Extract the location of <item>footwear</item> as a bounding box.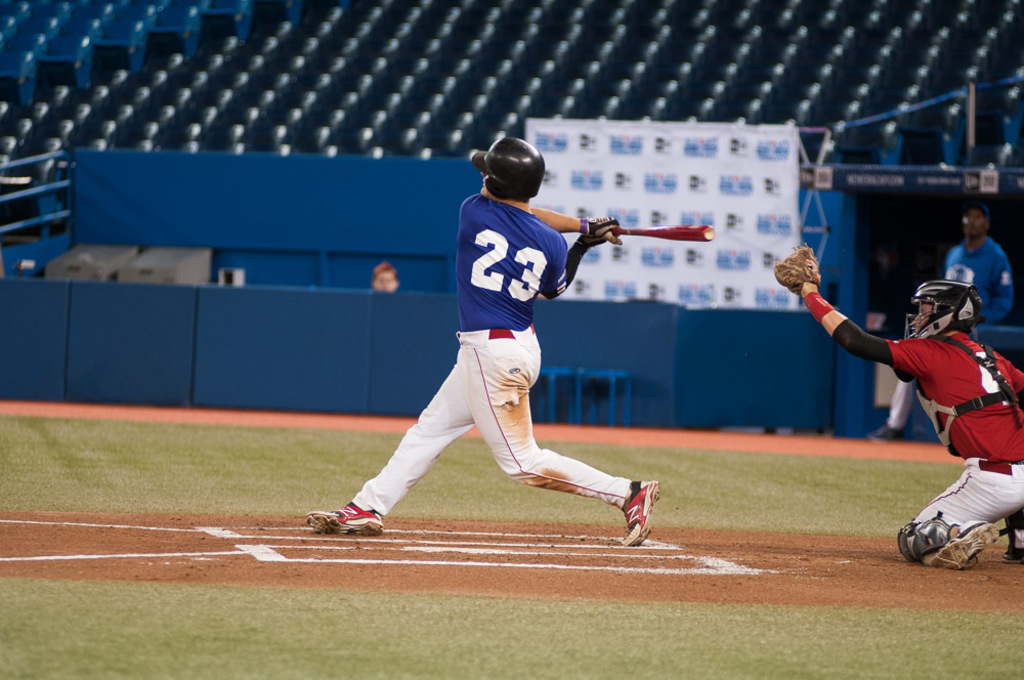
x1=319, y1=487, x2=397, y2=547.
